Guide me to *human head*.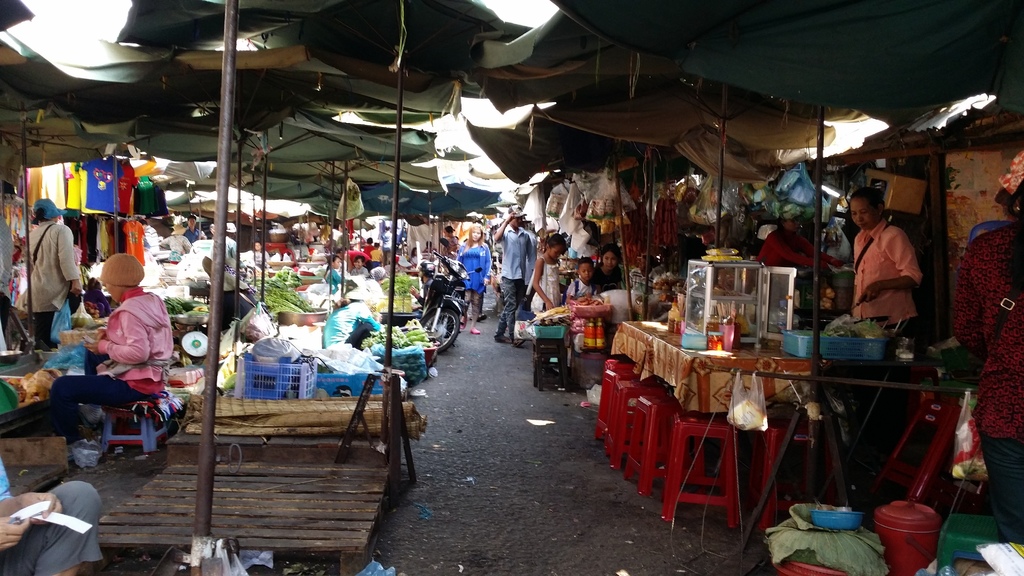
Guidance: <box>372,241,380,252</box>.
